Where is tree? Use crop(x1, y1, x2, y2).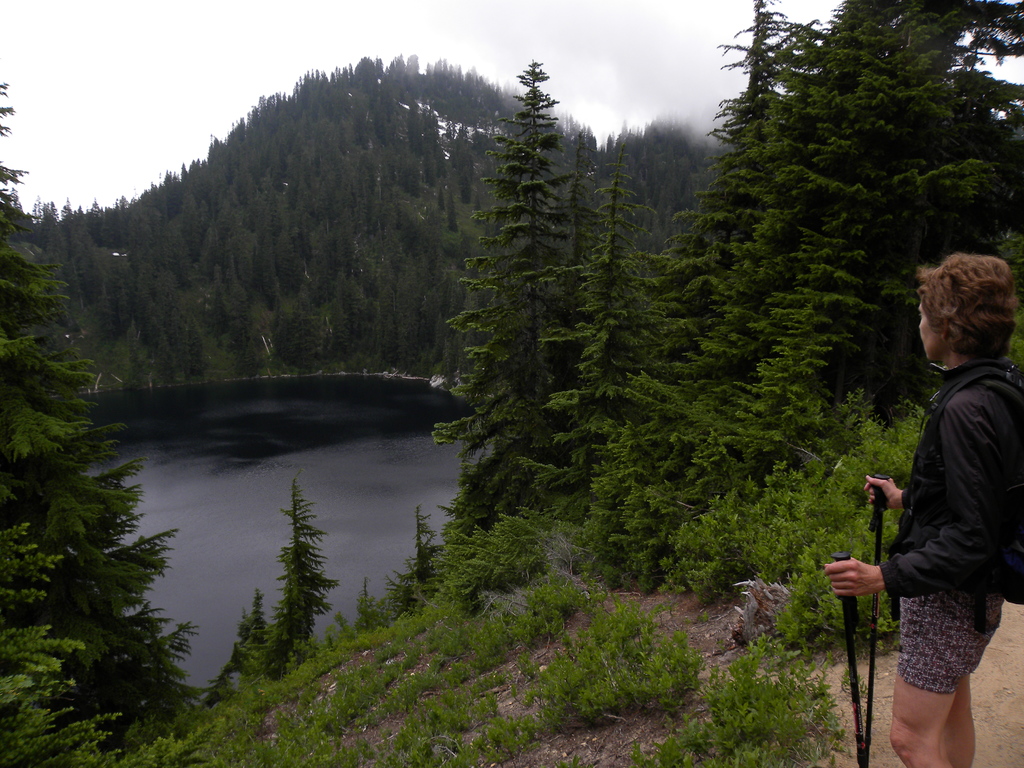
crop(0, 81, 35, 303).
